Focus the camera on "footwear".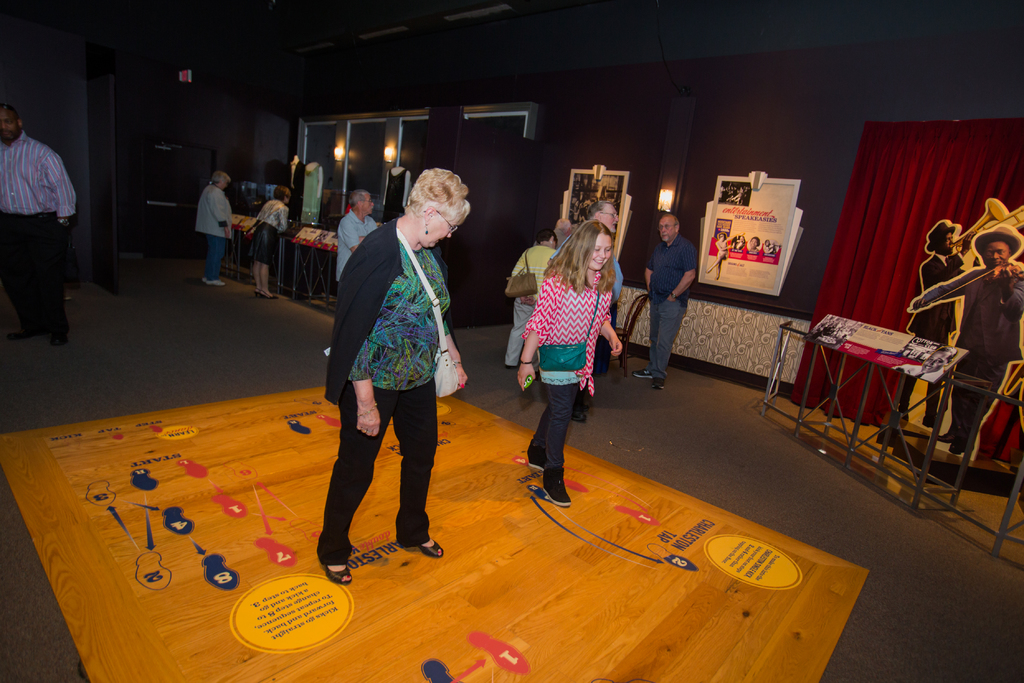
Focus region: detection(407, 532, 442, 554).
